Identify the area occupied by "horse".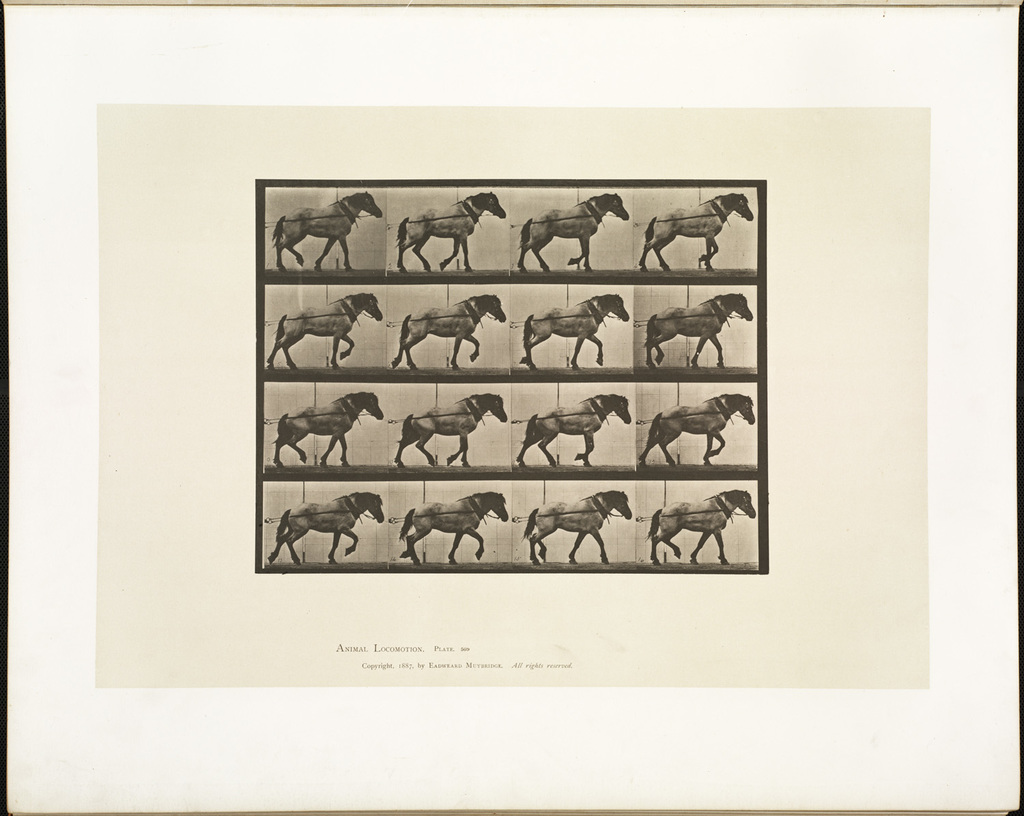
Area: l=270, t=190, r=382, b=272.
